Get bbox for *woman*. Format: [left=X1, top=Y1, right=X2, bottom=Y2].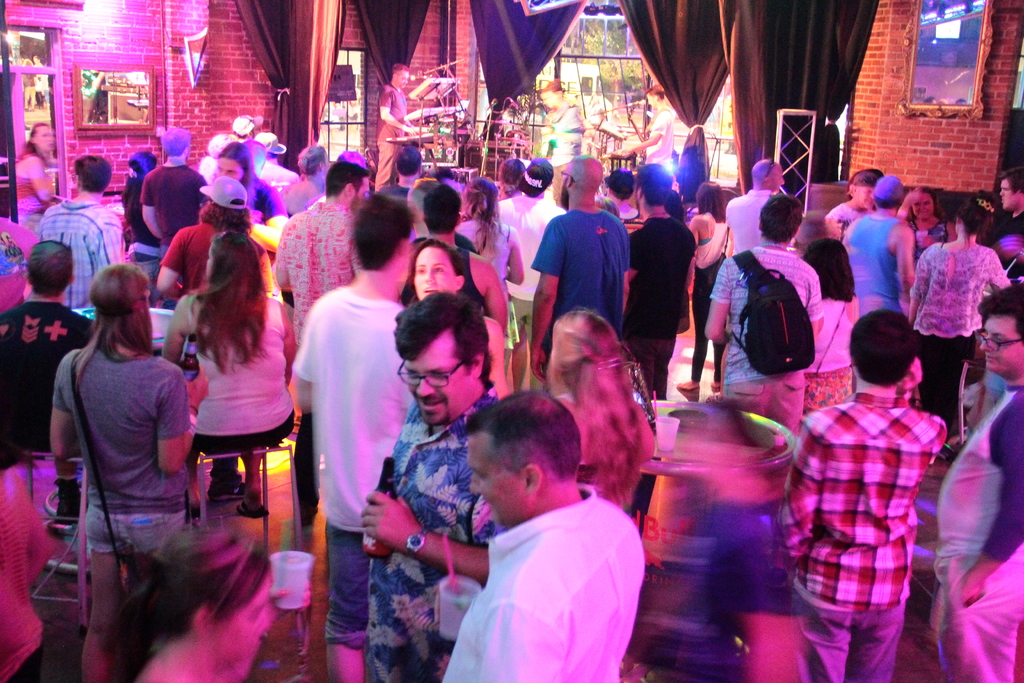
[left=207, top=147, right=307, bottom=304].
